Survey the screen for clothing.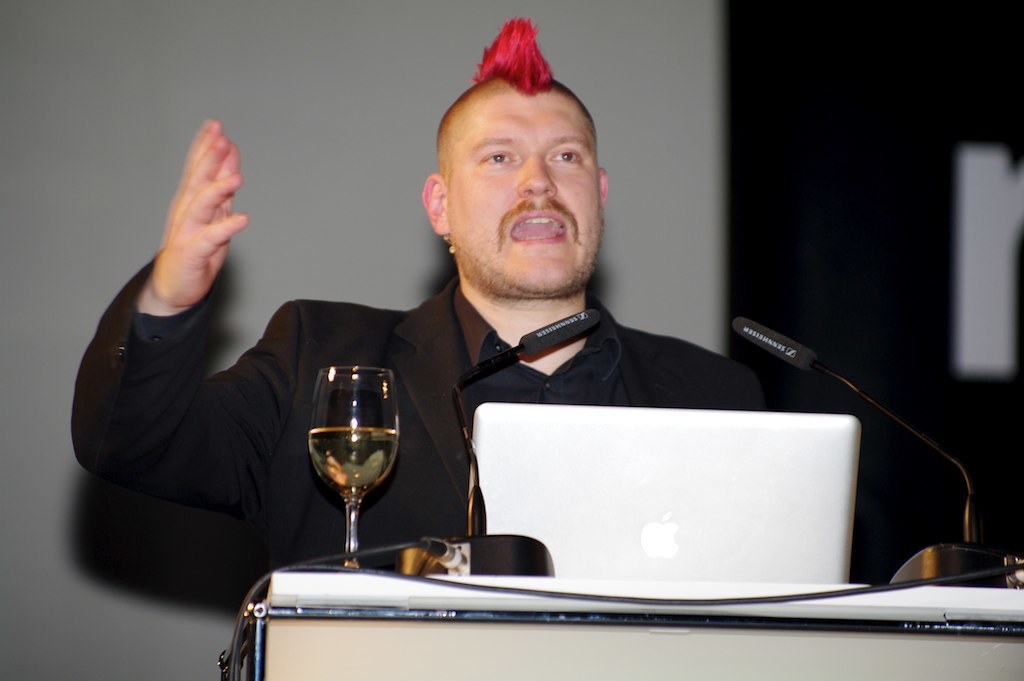
Survey found: l=72, t=251, r=765, b=570.
